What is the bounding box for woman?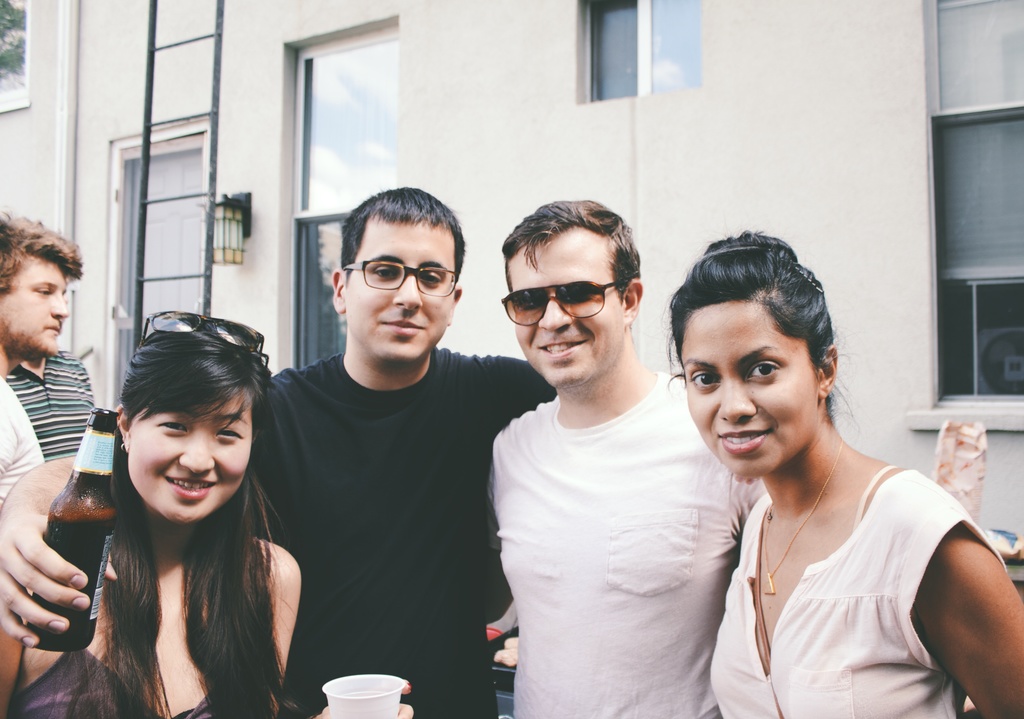
(663, 206, 1017, 718).
